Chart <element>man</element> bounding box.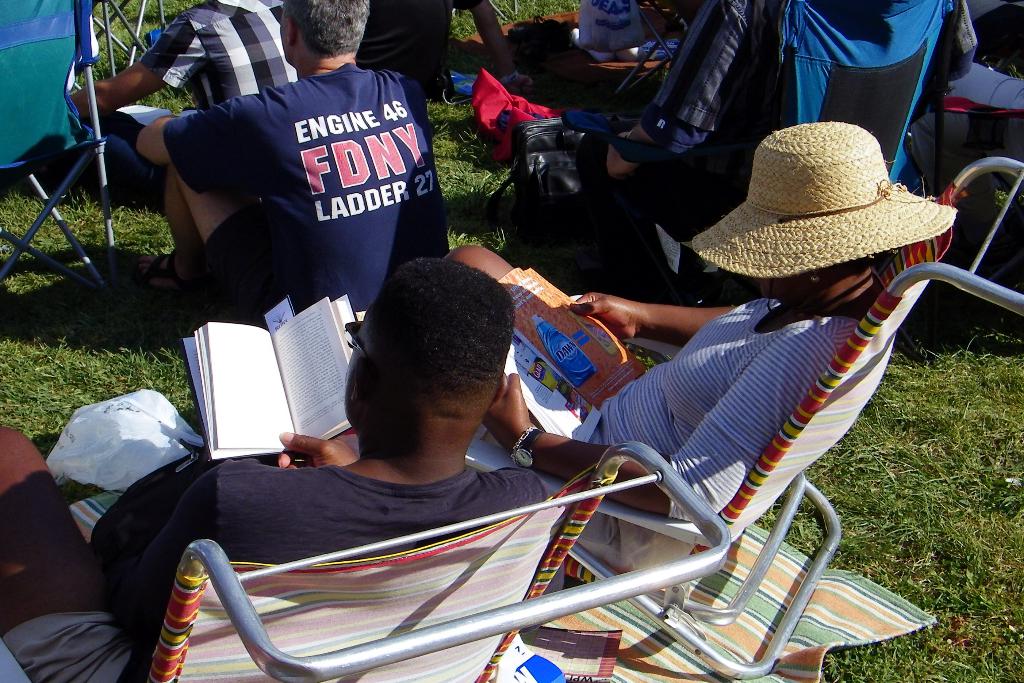
Charted: 0,256,549,682.
